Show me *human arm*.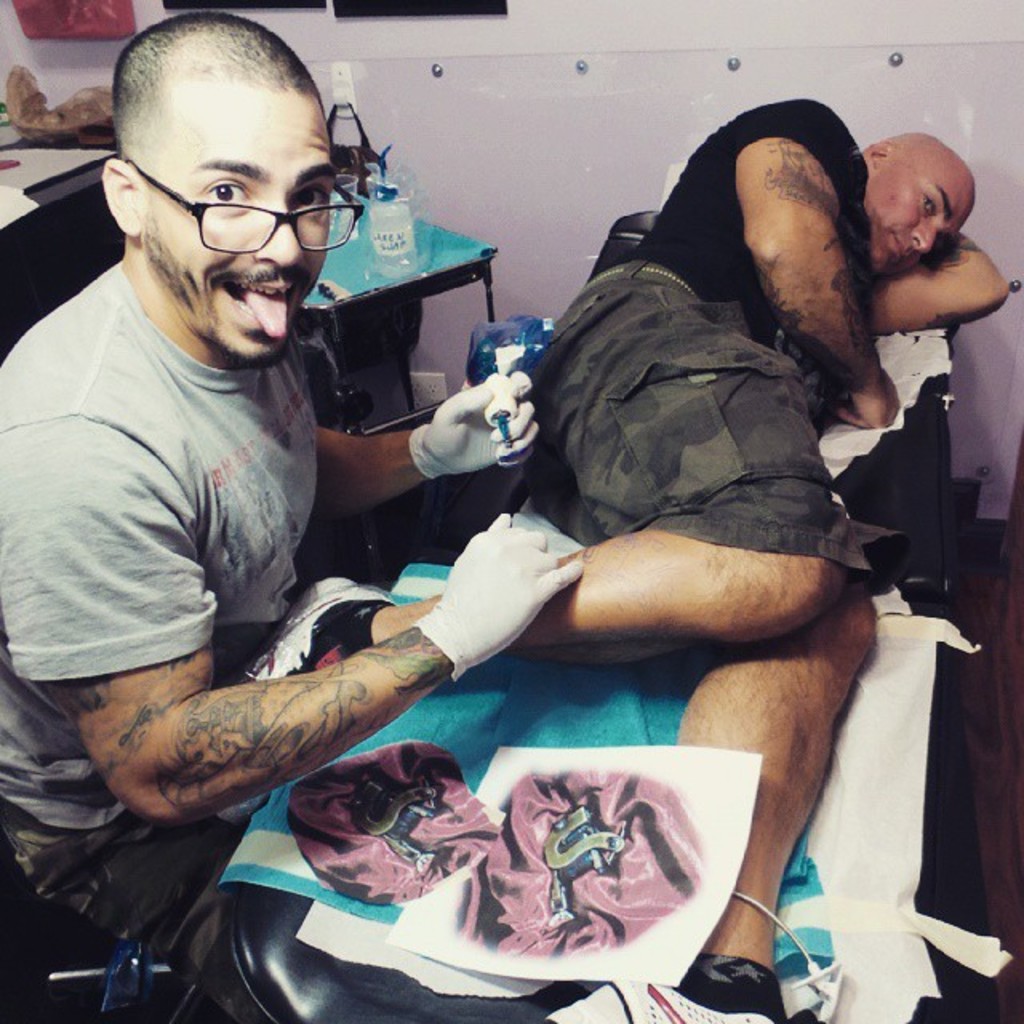
*human arm* is here: 267/352/526/530.
